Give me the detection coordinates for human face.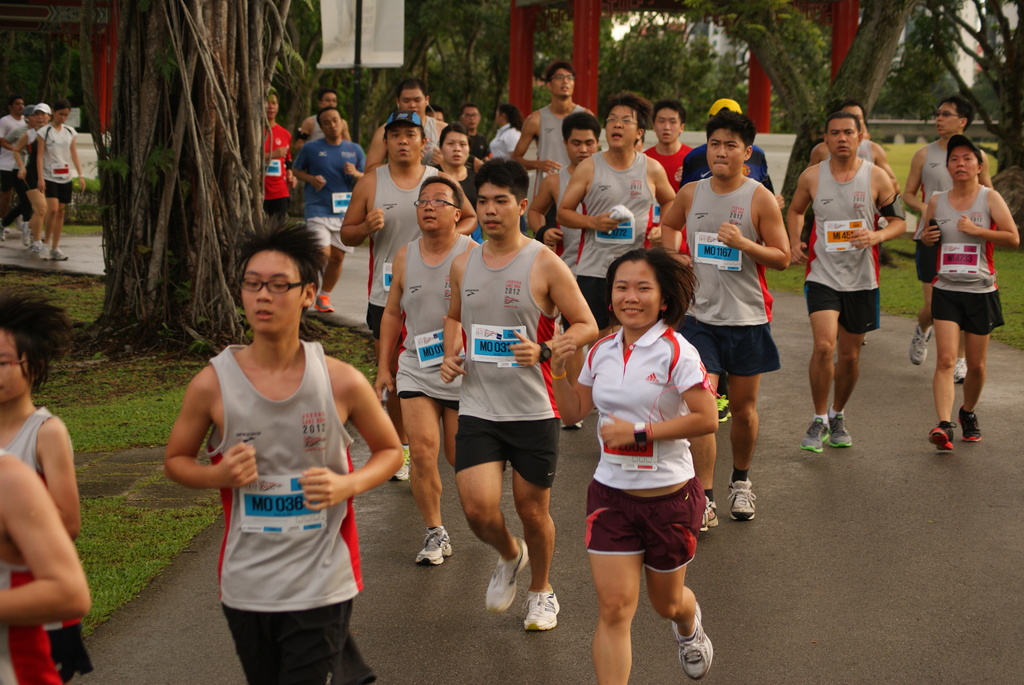
bbox(602, 106, 633, 151).
